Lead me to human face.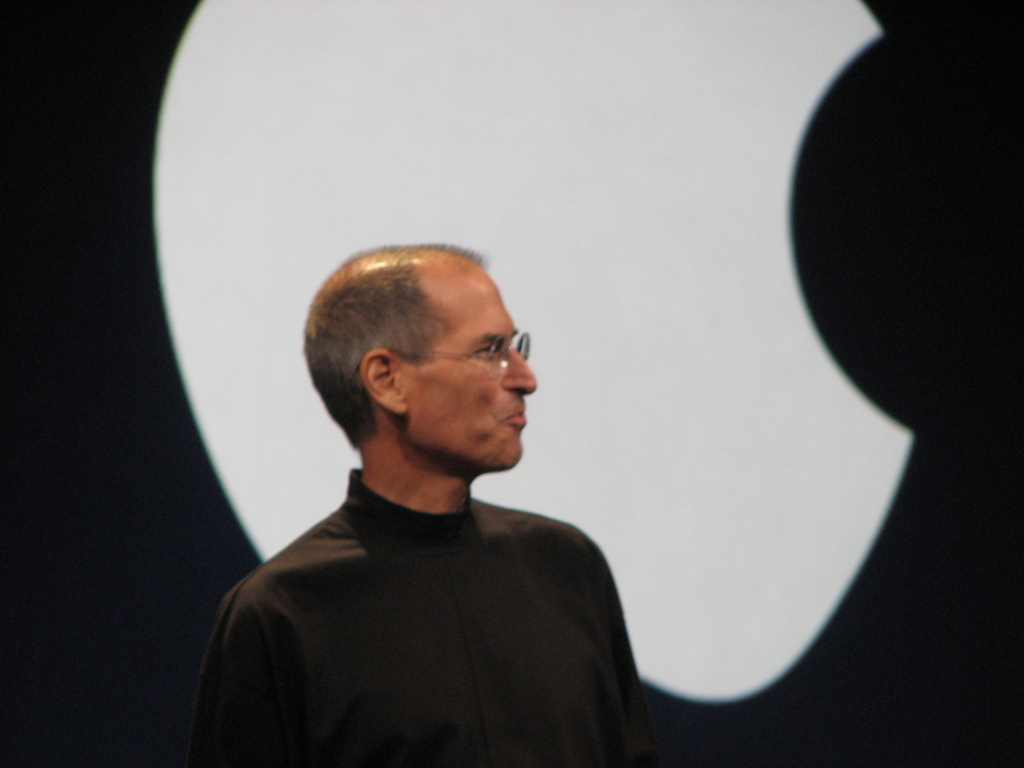
Lead to BBox(397, 259, 538, 468).
